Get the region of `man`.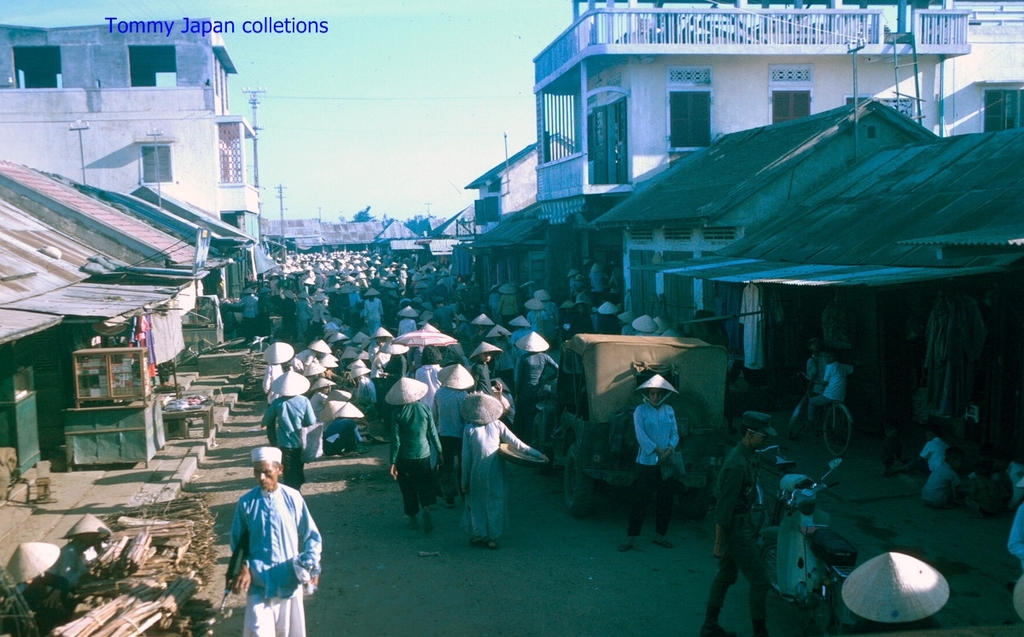
bbox=[225, 447, 321, 636].
